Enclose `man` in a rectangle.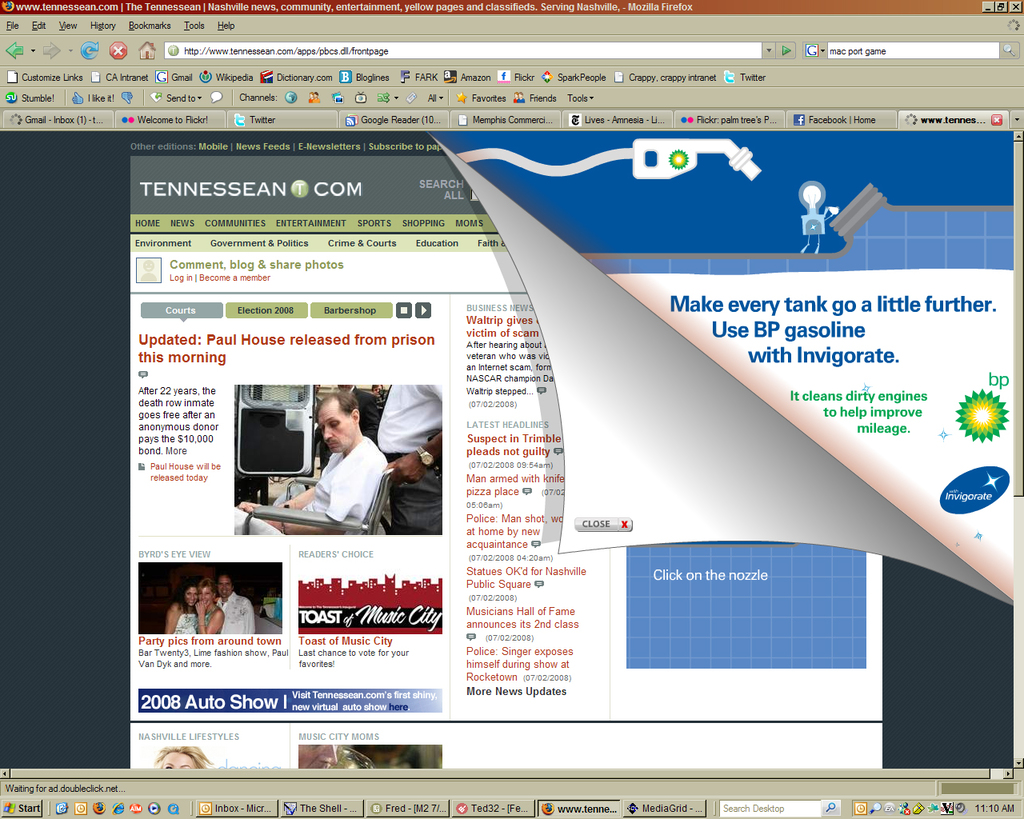
l=213, t=574, r=255, b=635.
